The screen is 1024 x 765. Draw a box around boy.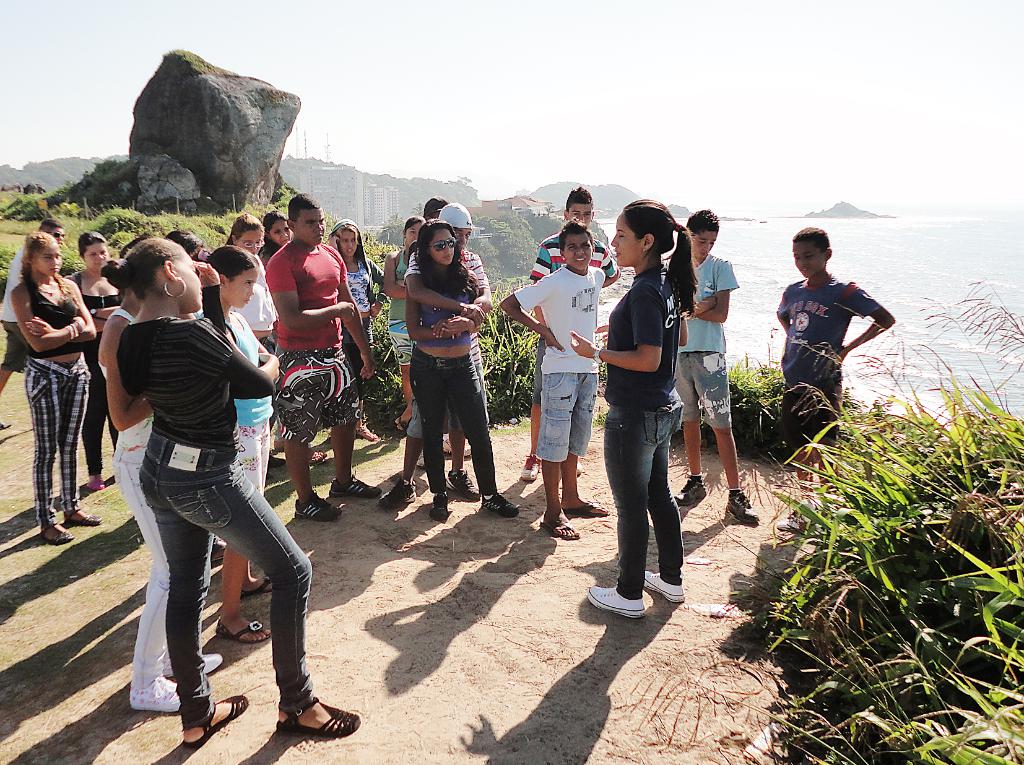
[264,184,415,526].
